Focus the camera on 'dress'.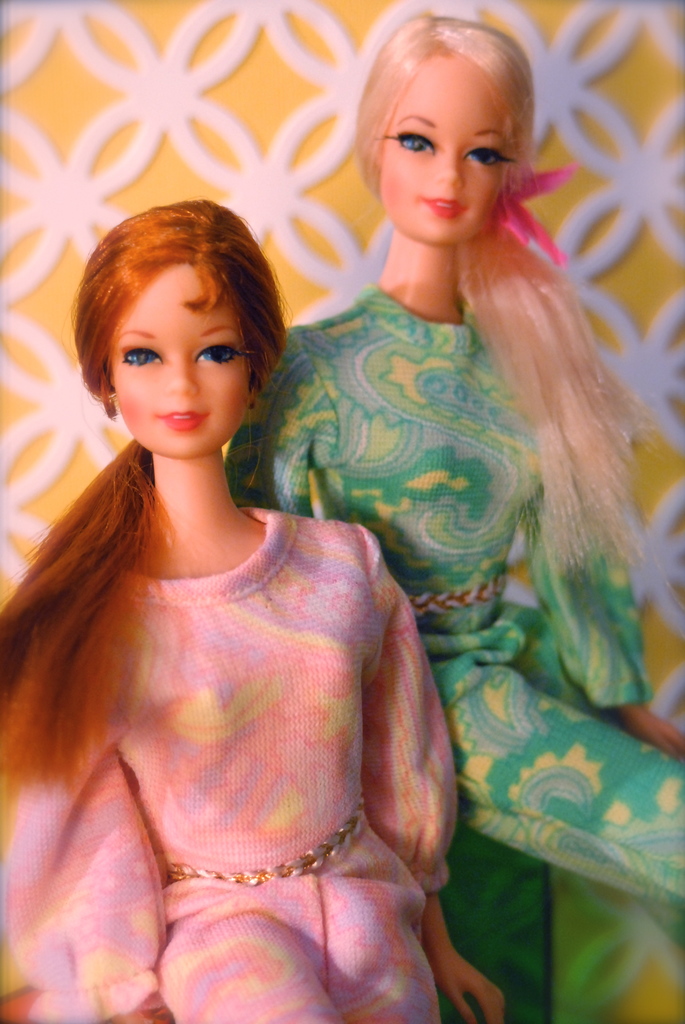
Focus region: locate(0, 508, 463, 1023).
